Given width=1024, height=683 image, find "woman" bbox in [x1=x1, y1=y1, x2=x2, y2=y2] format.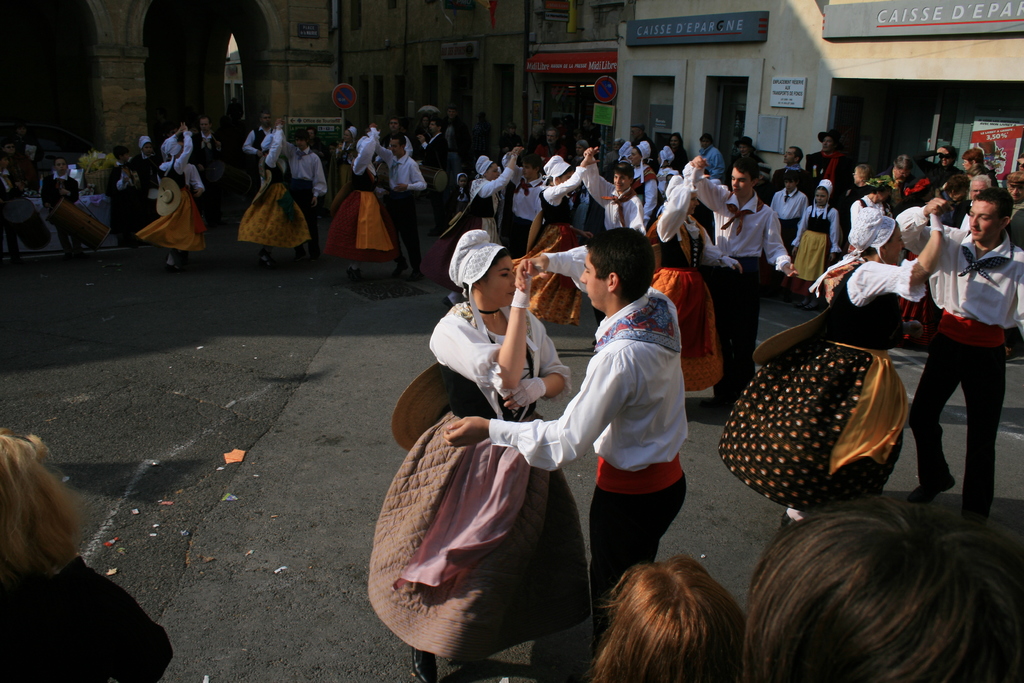
[x1=507, y1=143, x2=604, y2=331].
